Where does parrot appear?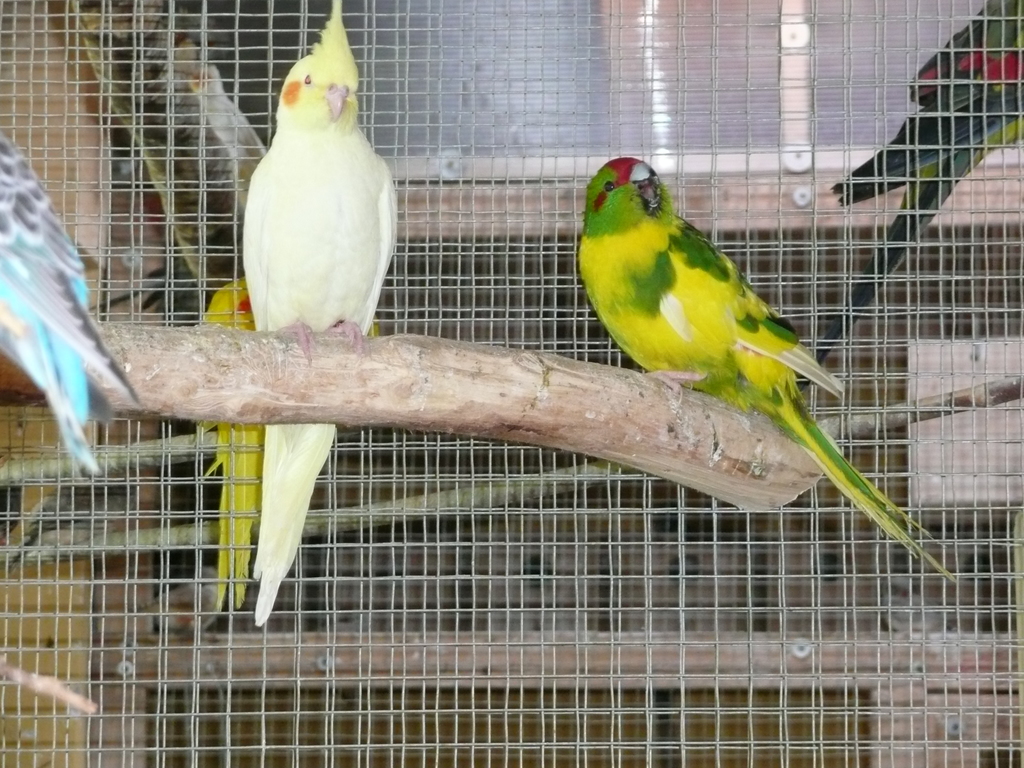
Appears at BBox(813, 0, 1023, 362).
